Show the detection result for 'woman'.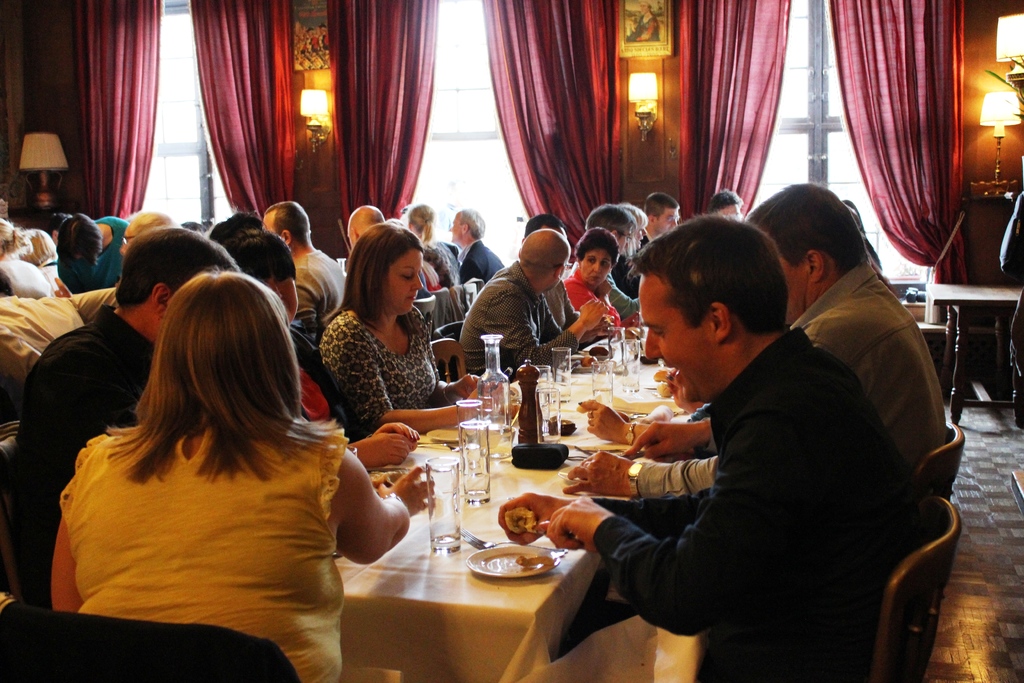
bbox=[0, 219, 52, 303].
